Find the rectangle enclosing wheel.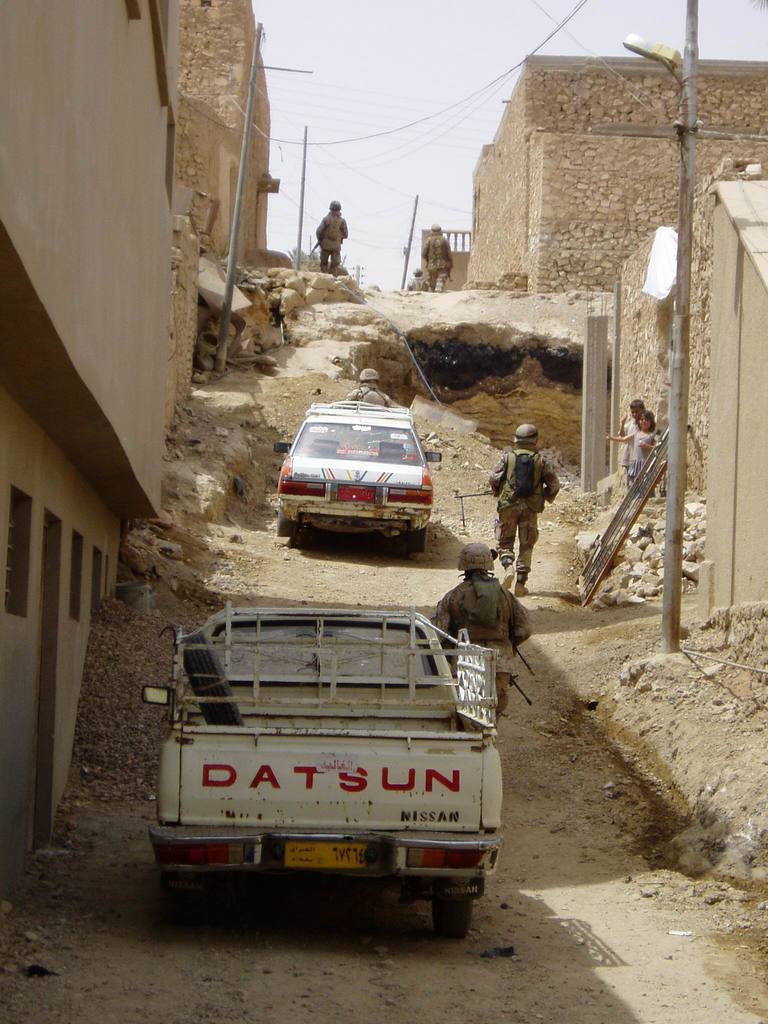
[x1=404, y1=524, x2=423, y2=557].
